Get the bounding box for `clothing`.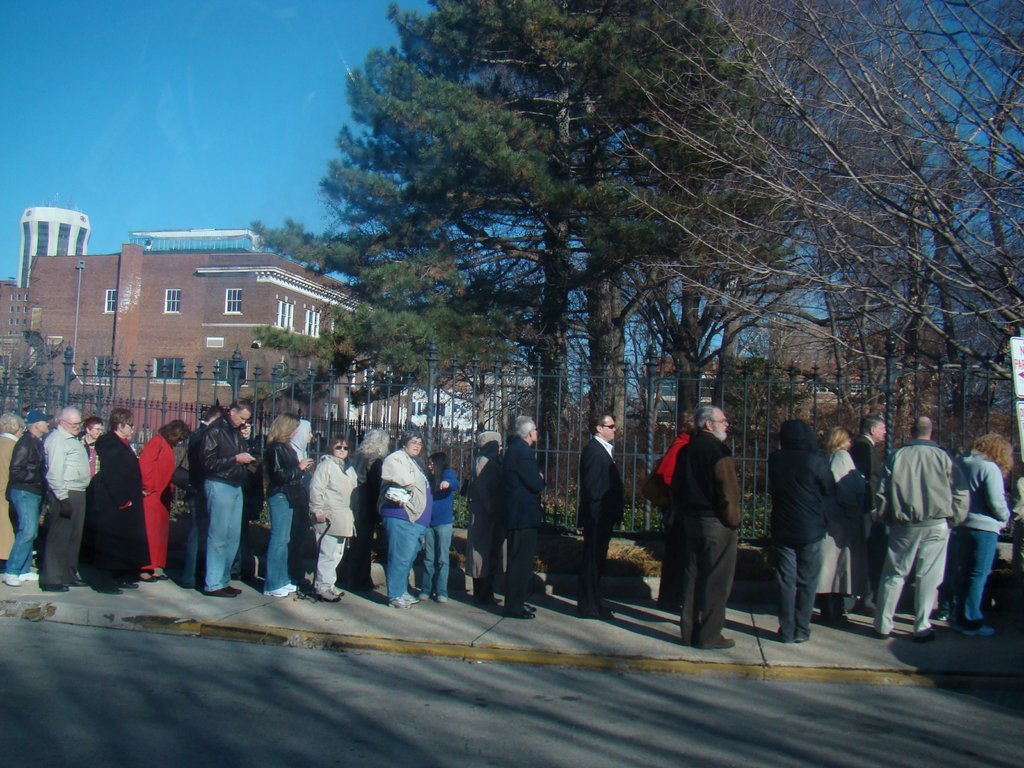
BBox(811, 444, 863, 599).
